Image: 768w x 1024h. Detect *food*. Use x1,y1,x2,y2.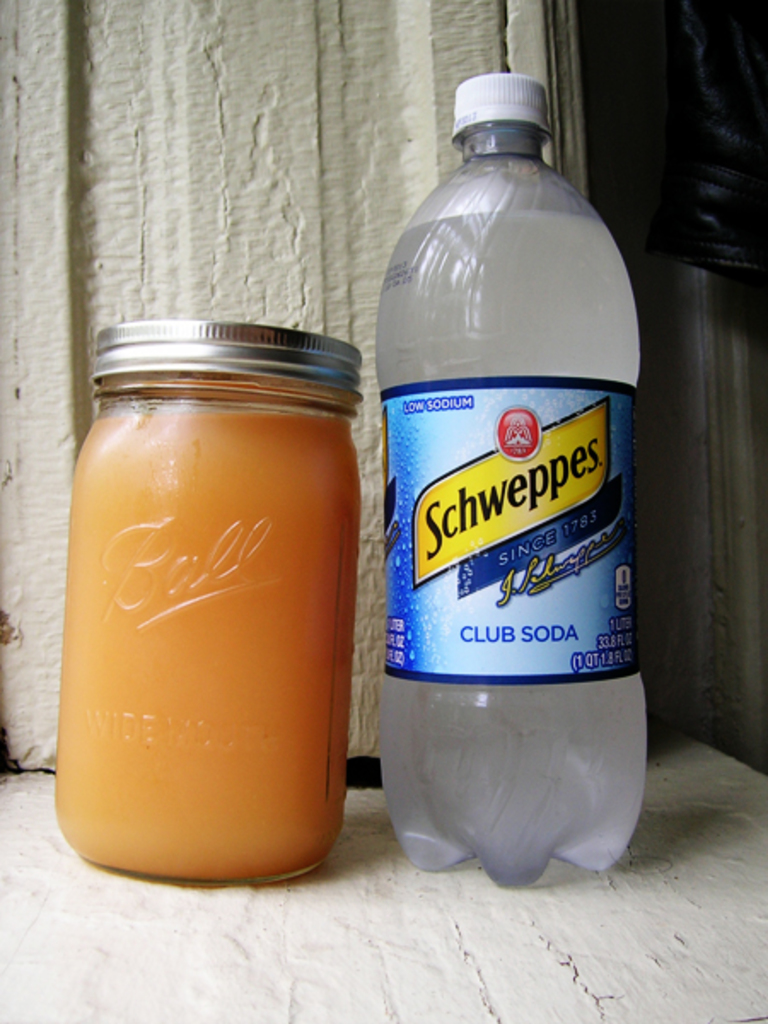
24,333,379,850.
